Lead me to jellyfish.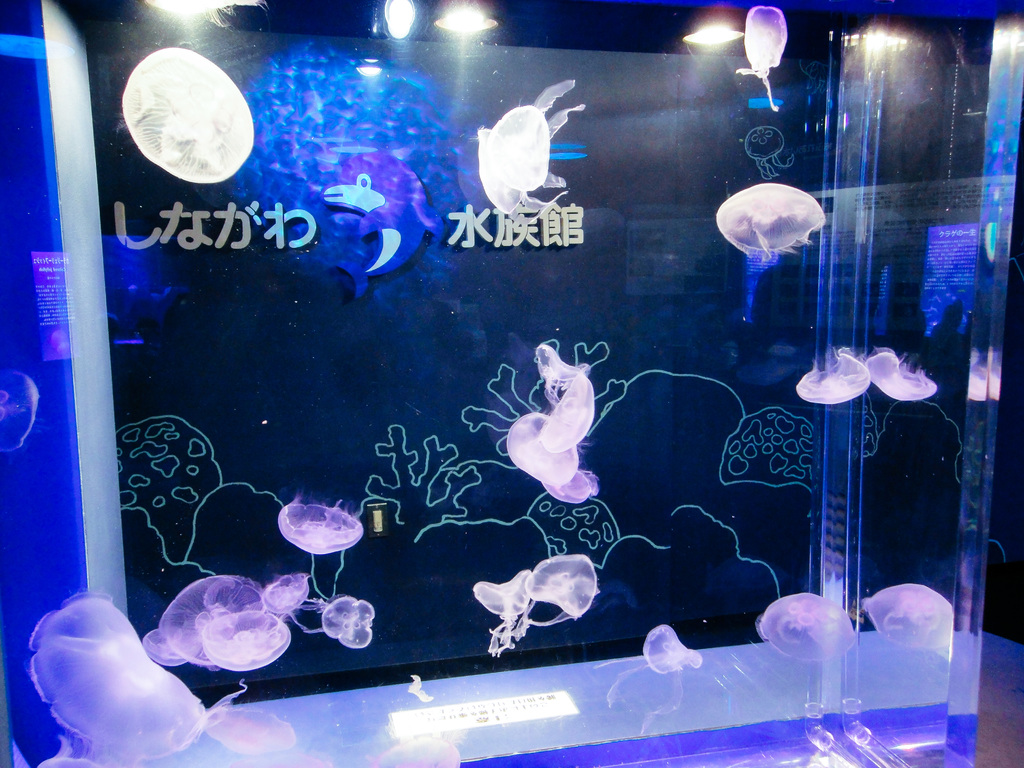
Lead to box=[521, 554, 599, 635].
